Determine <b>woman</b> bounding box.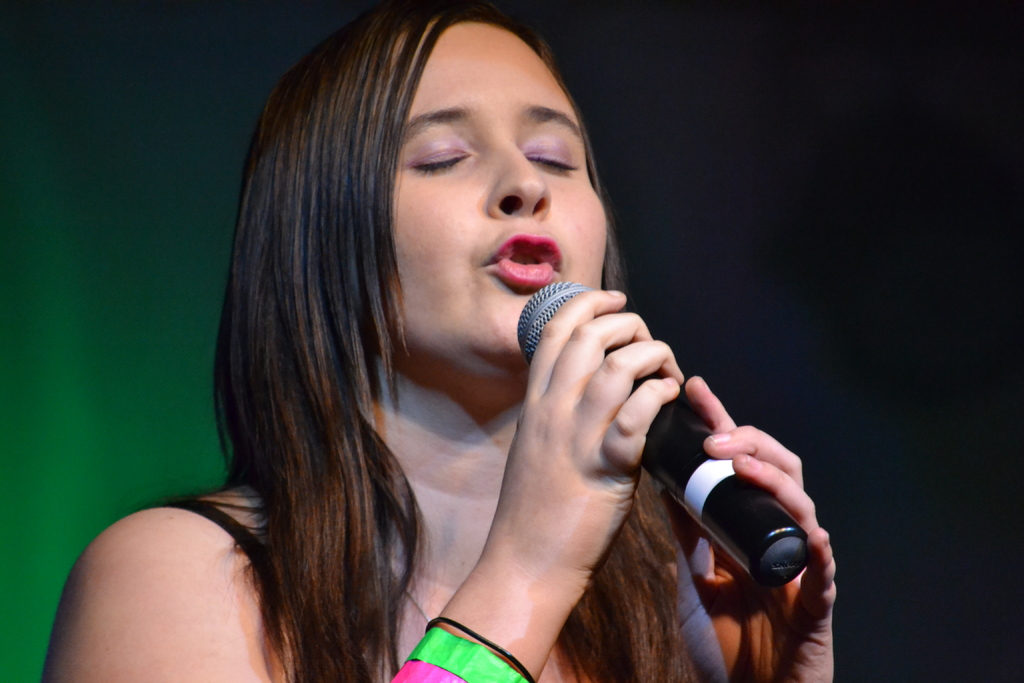
Determined: bbox=[102, 0, 828, 682].
